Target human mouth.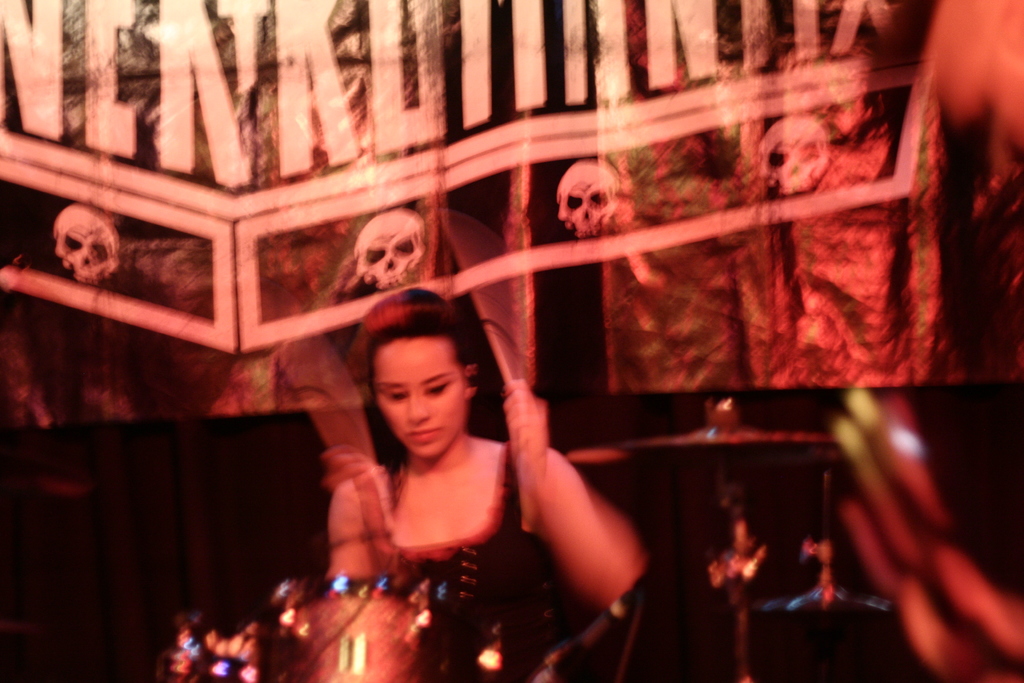
Target region: select_region(403, 425, 445, 445).
